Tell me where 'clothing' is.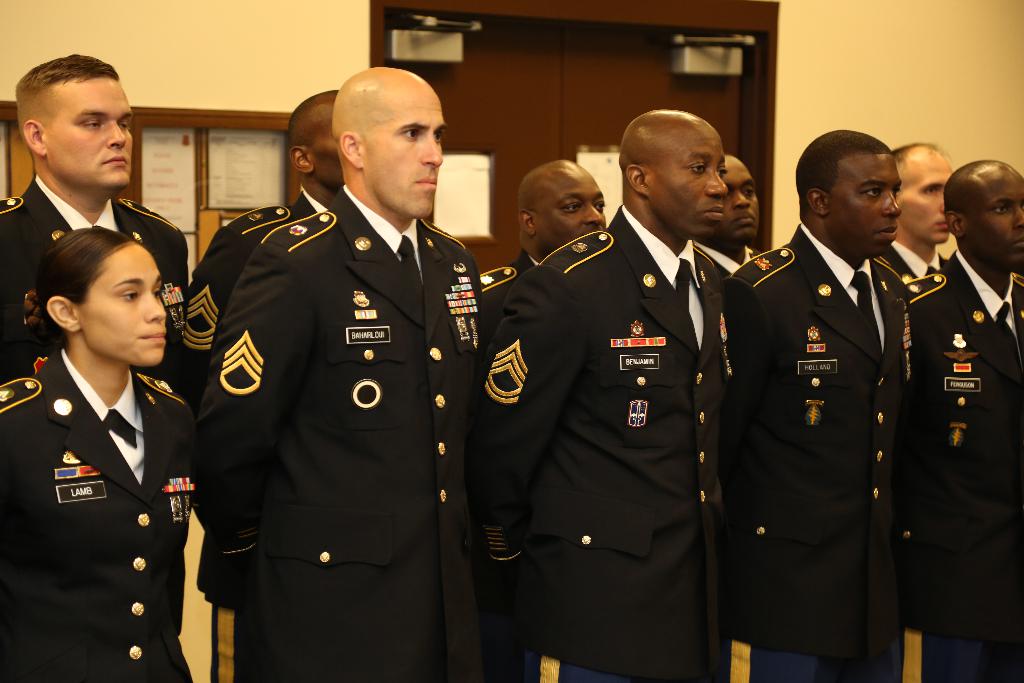
'clothing' is at x1=870, y1=249, x2=1023, y2=682.
